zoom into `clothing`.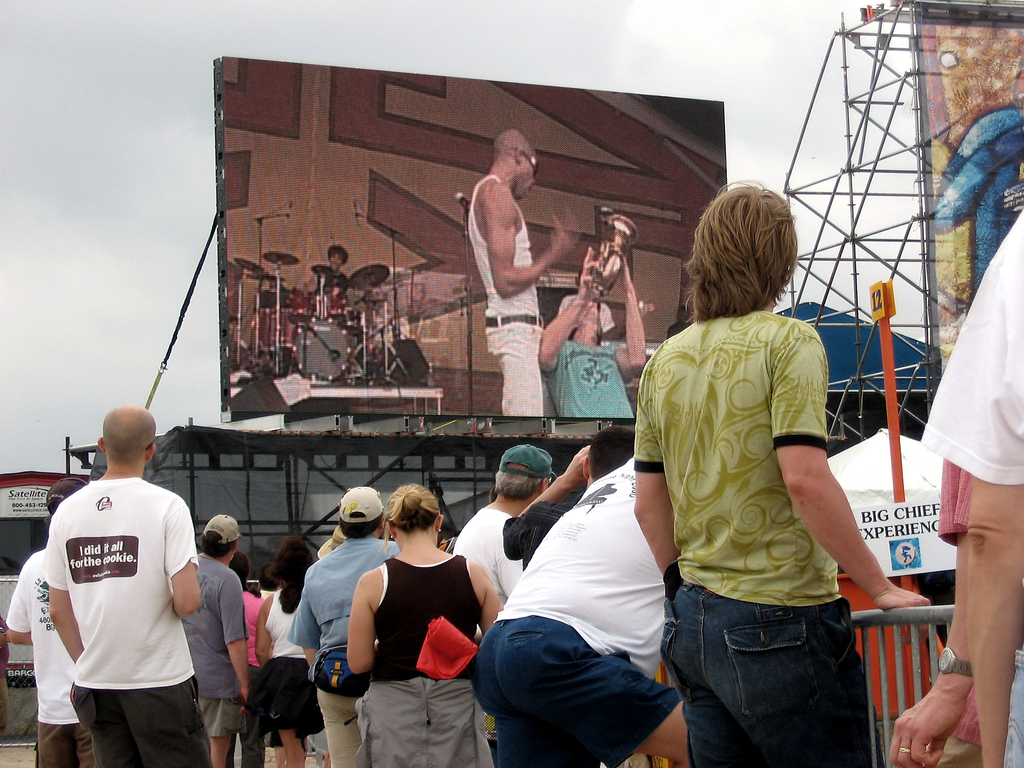
Zoom target: [463, 177, 543, 410].
